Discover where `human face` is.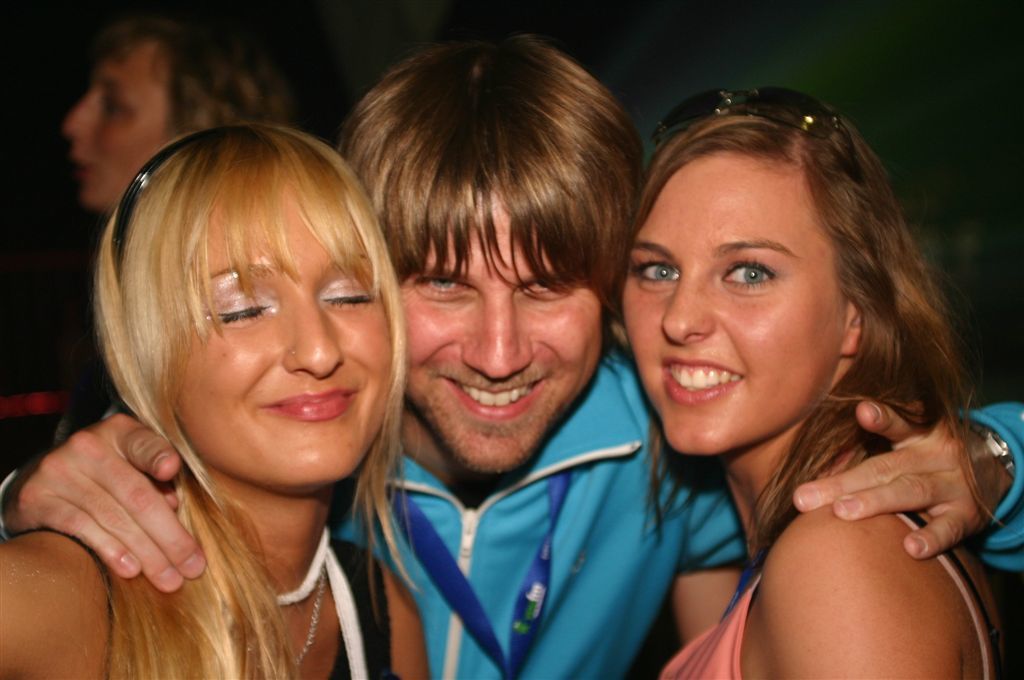
Discovered at [left=625, top=145, right=840, bottom=451].
